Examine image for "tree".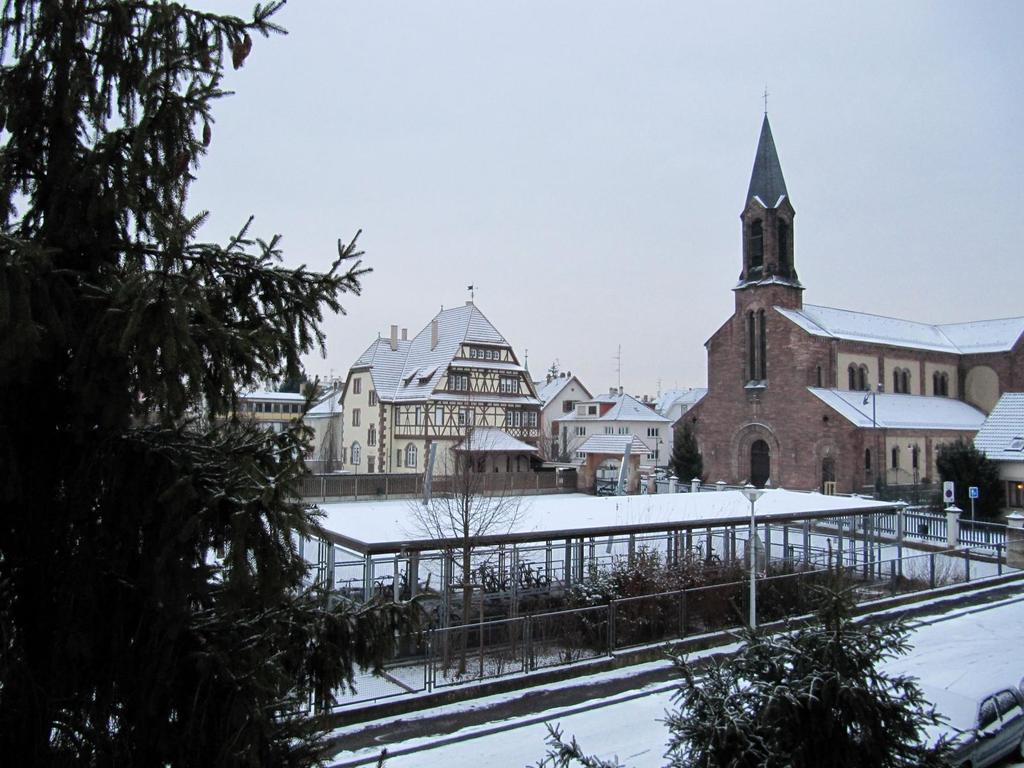
Examination result: Rect(1, 0, 435, 767).
